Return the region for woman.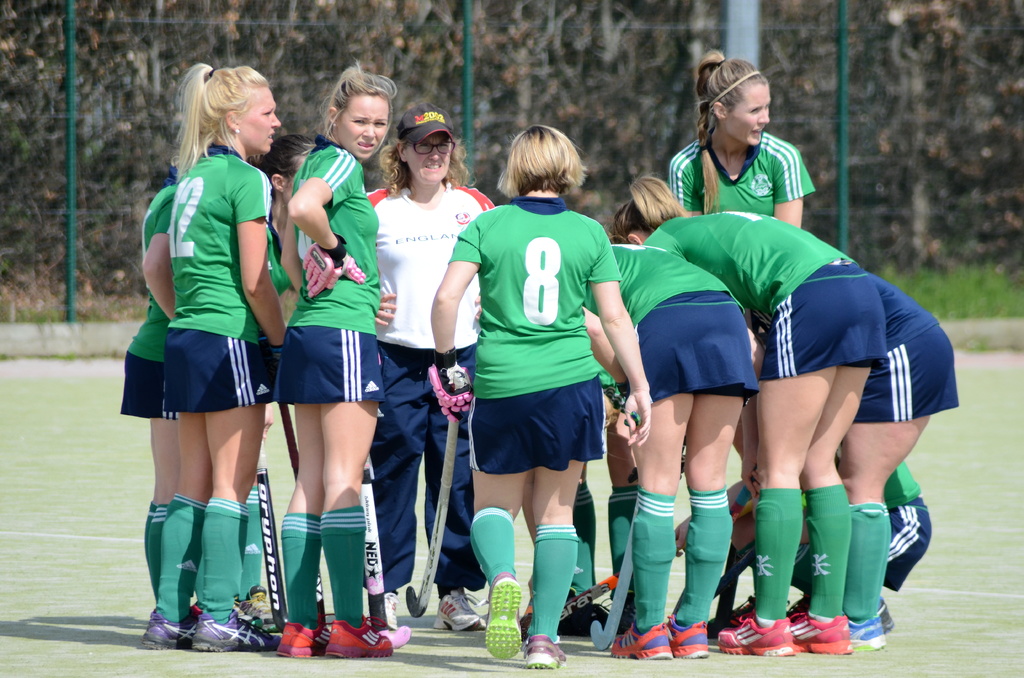
bbox=[834, 269, 964, 648].
